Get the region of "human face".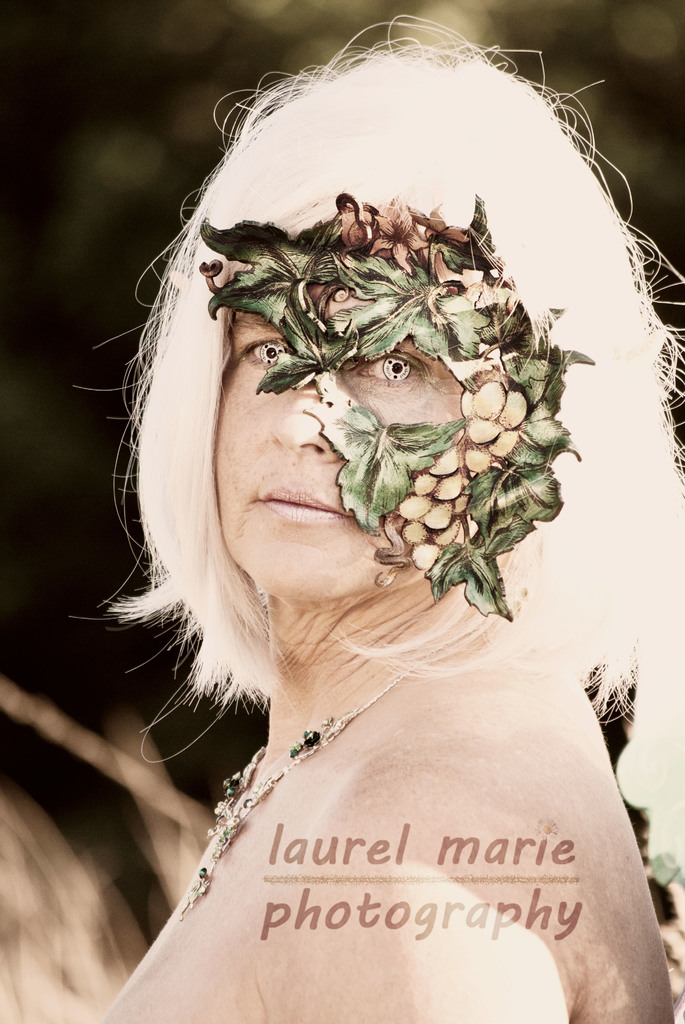
bbox(215, 197, 467, 607).
